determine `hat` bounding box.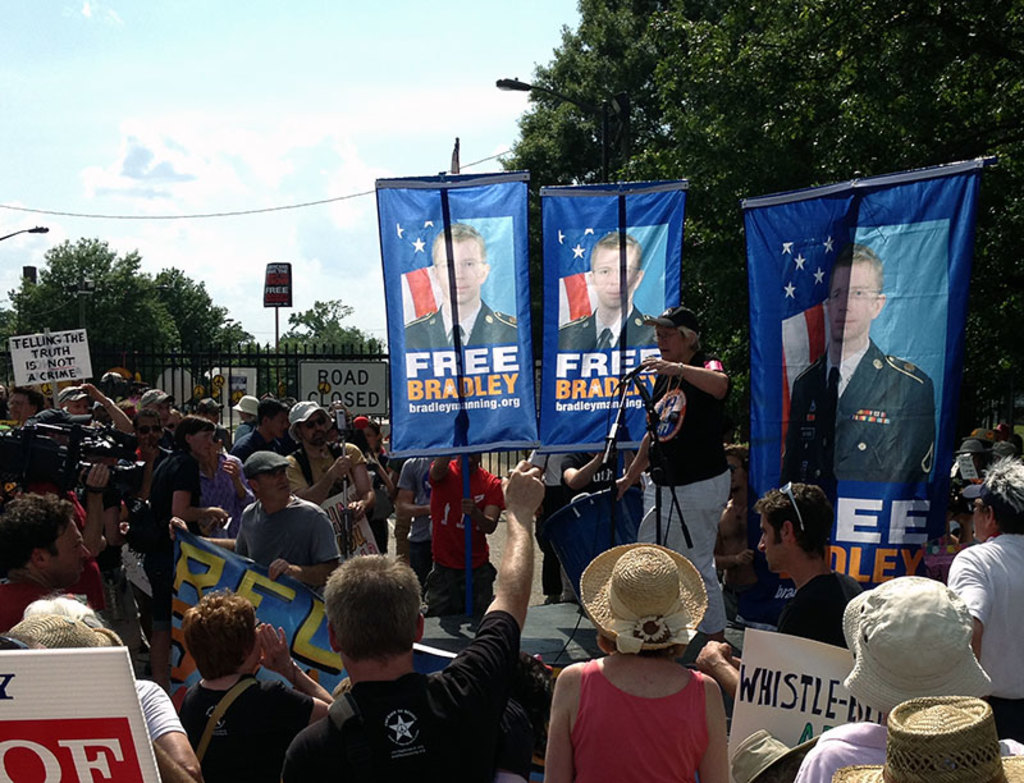
Determined: <bbox>580, 542, 708, 654</bbox>.
